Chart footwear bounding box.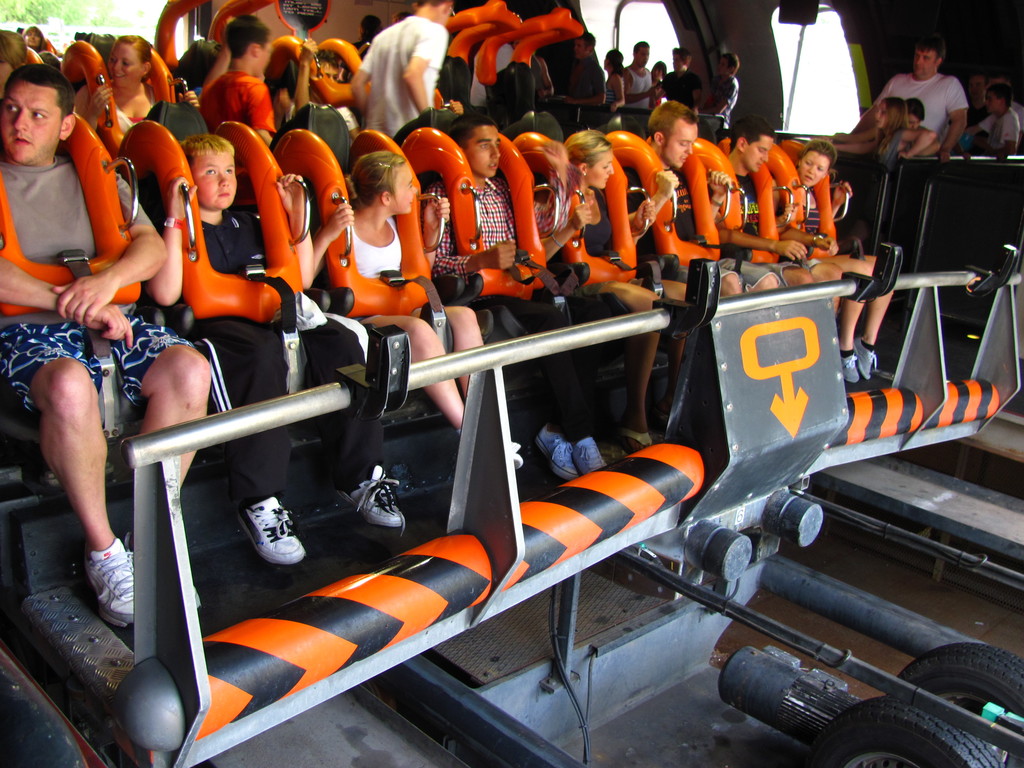
Charted: box(504, 438, 524, 470).
